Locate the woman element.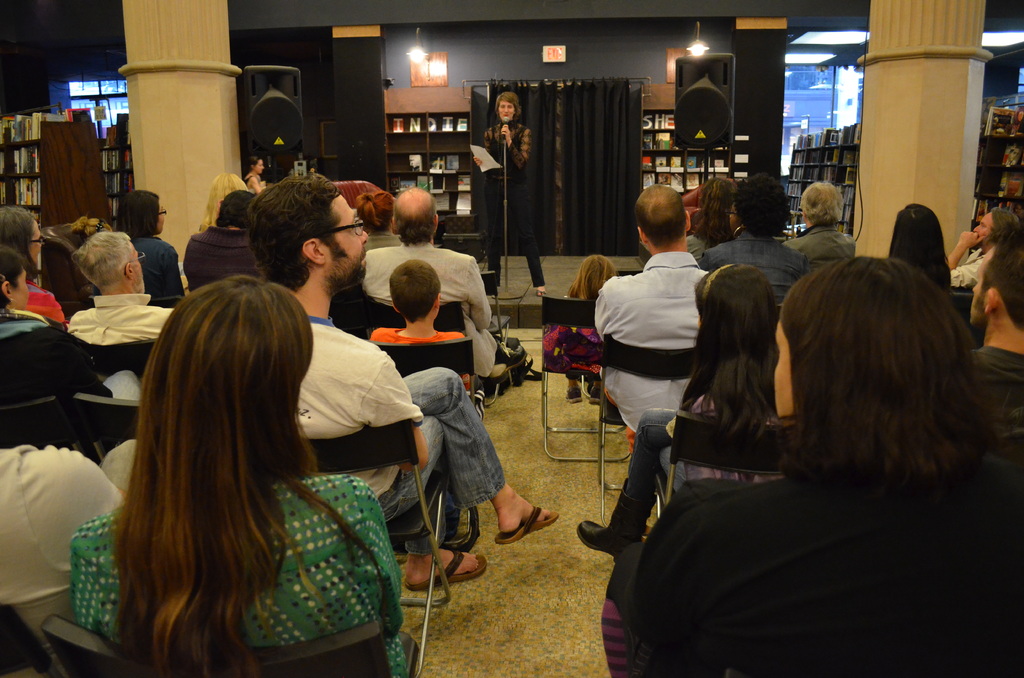
Element bbox: box=[72, 229, 438, 677].
